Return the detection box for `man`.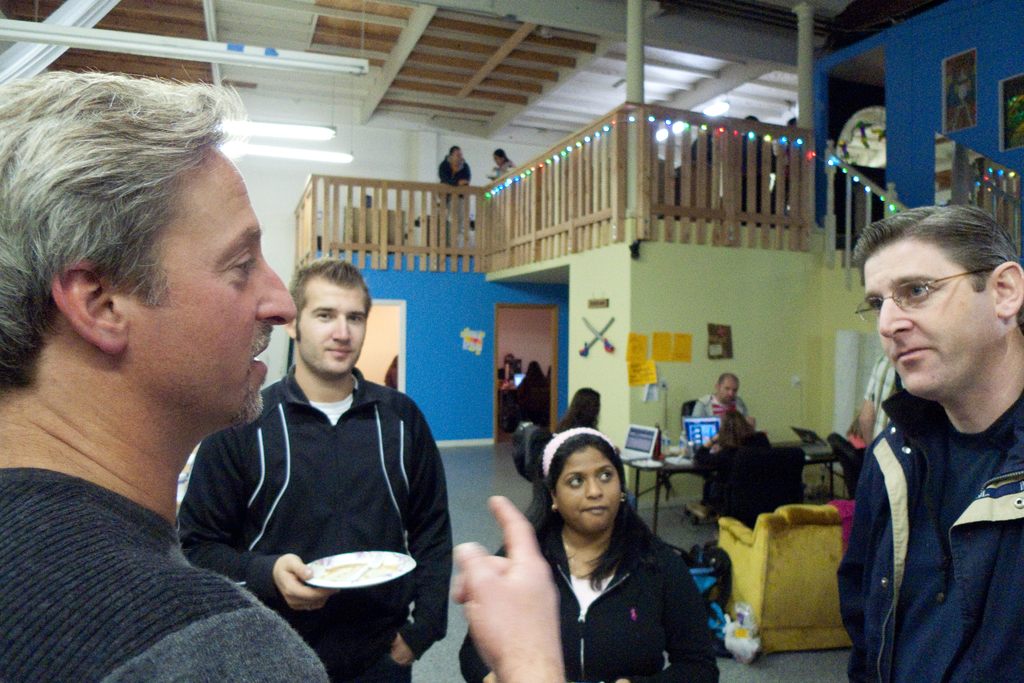
<box>815,198,1023,679</box>.
